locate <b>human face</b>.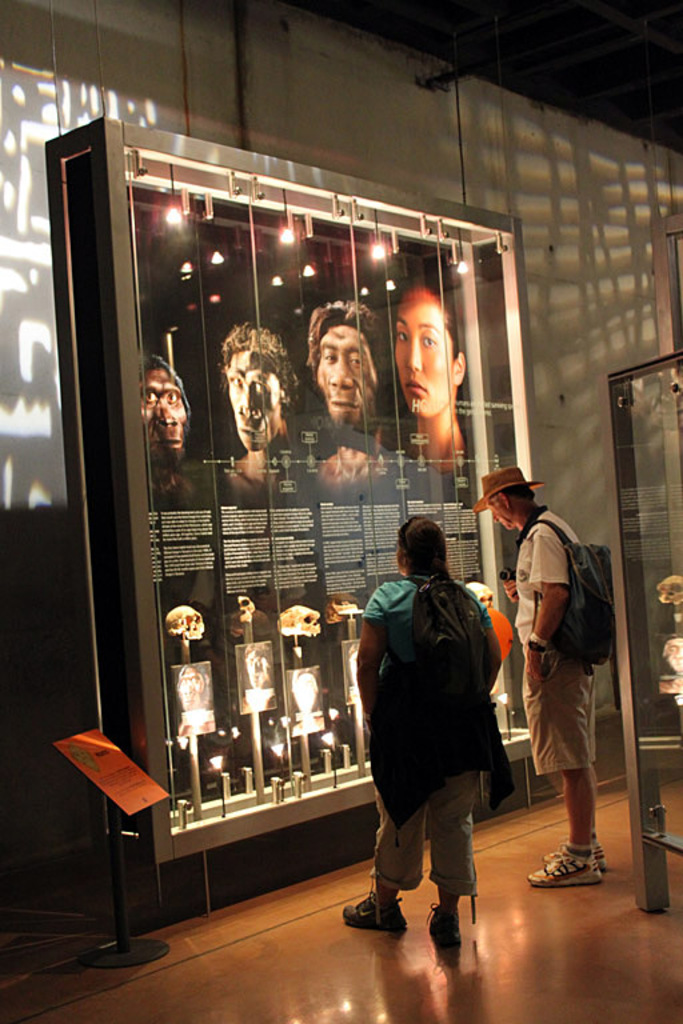
Bounding box: 151,368,187,448.
